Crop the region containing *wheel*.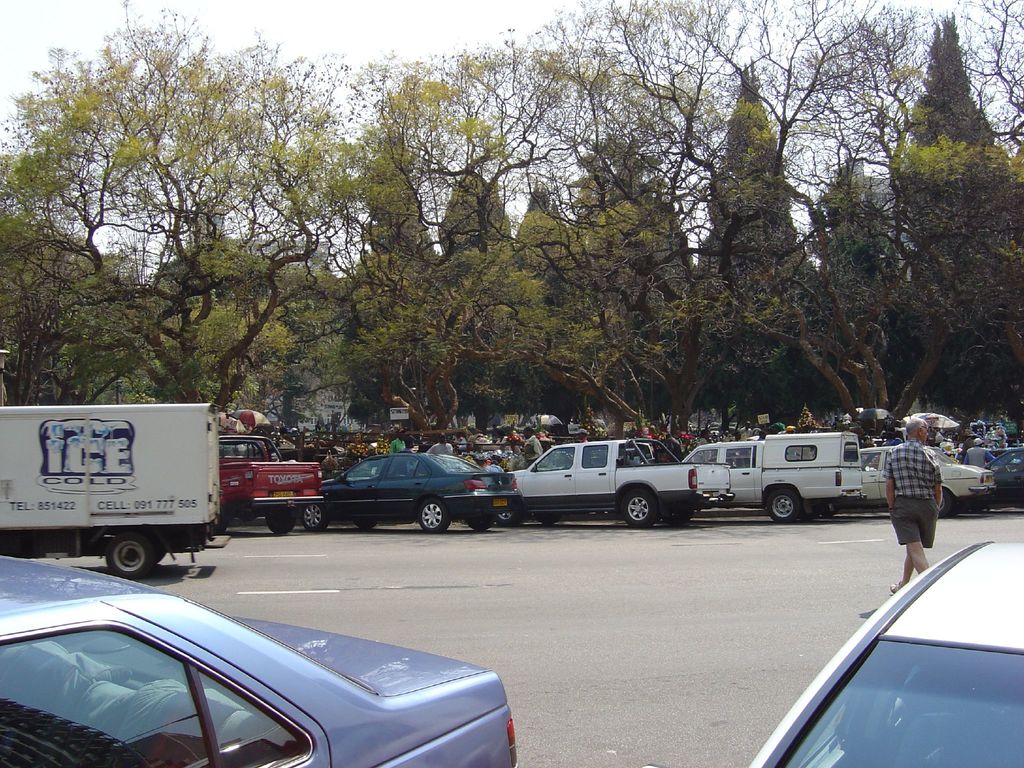
Crop region: select_region(416, 494, 451, 532).
